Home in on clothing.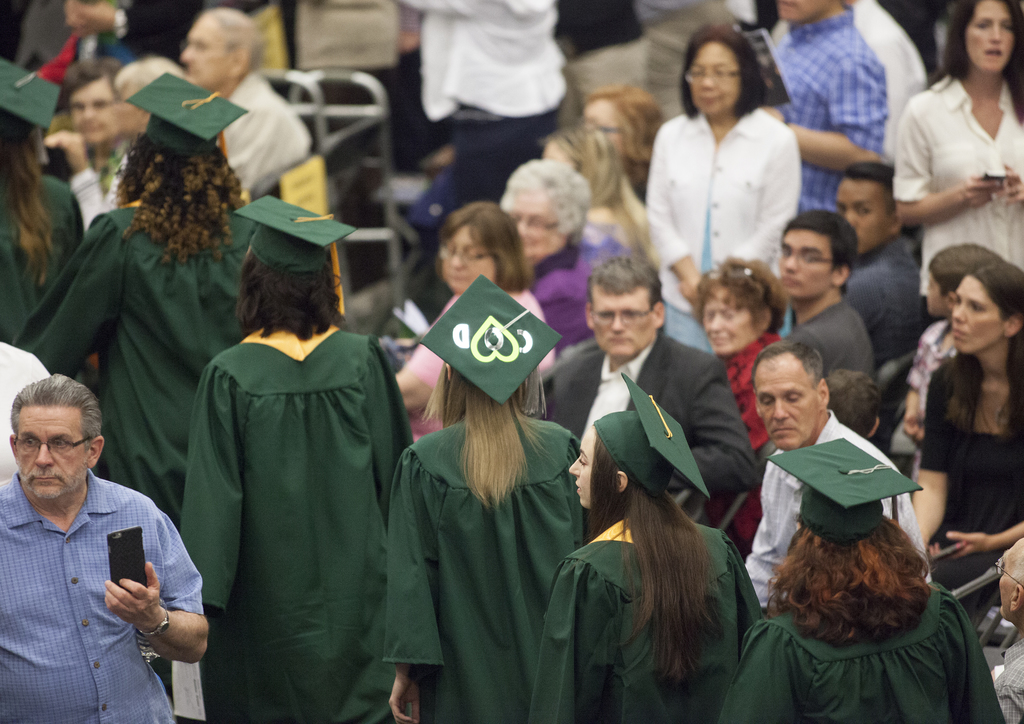
Homed in at BBox(718, 576, 1003, 723).
